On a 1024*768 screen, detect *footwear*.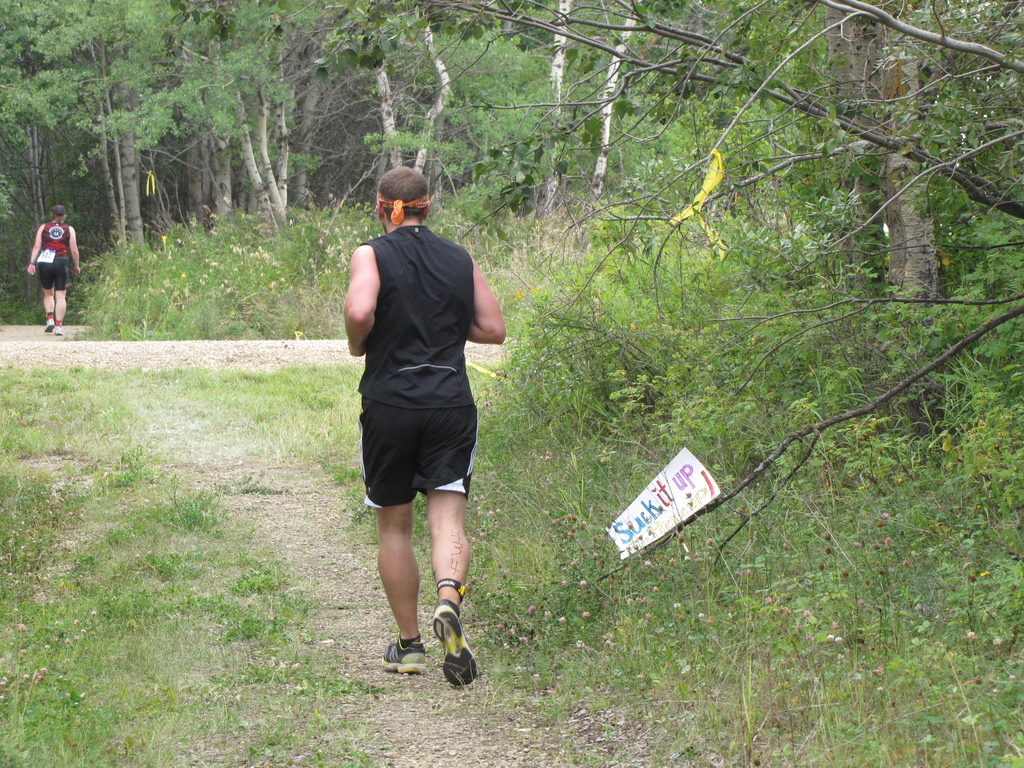
44,320,54,333.
